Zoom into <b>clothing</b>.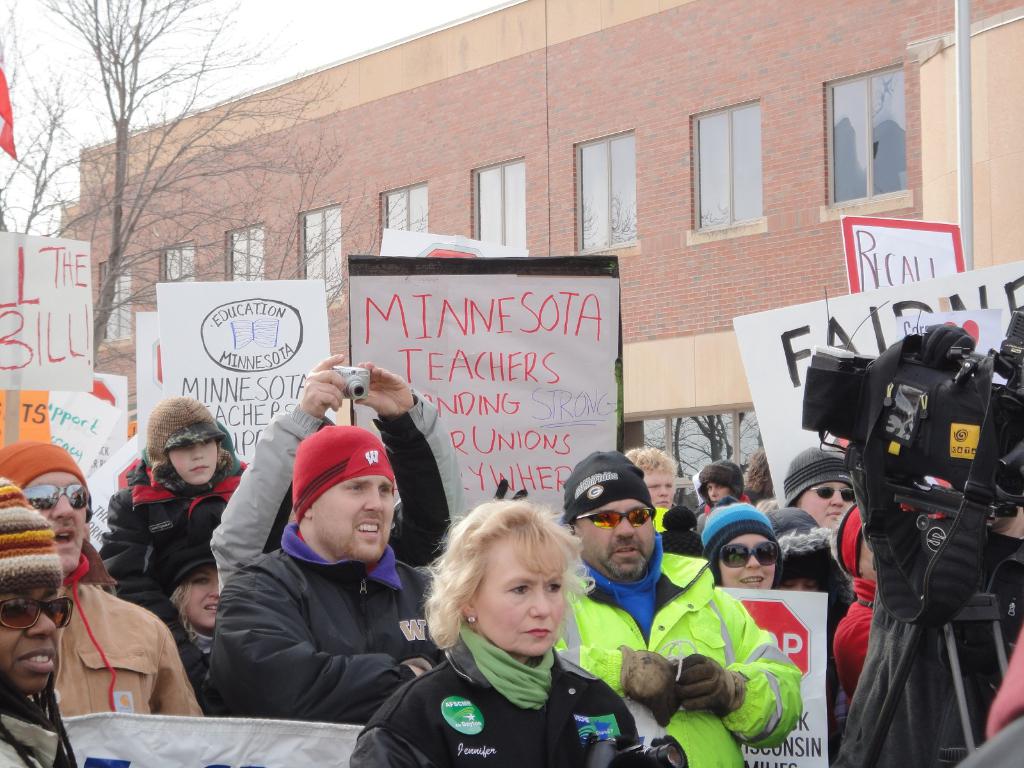
Zoom target: box=[545, 549, 817, 767].
